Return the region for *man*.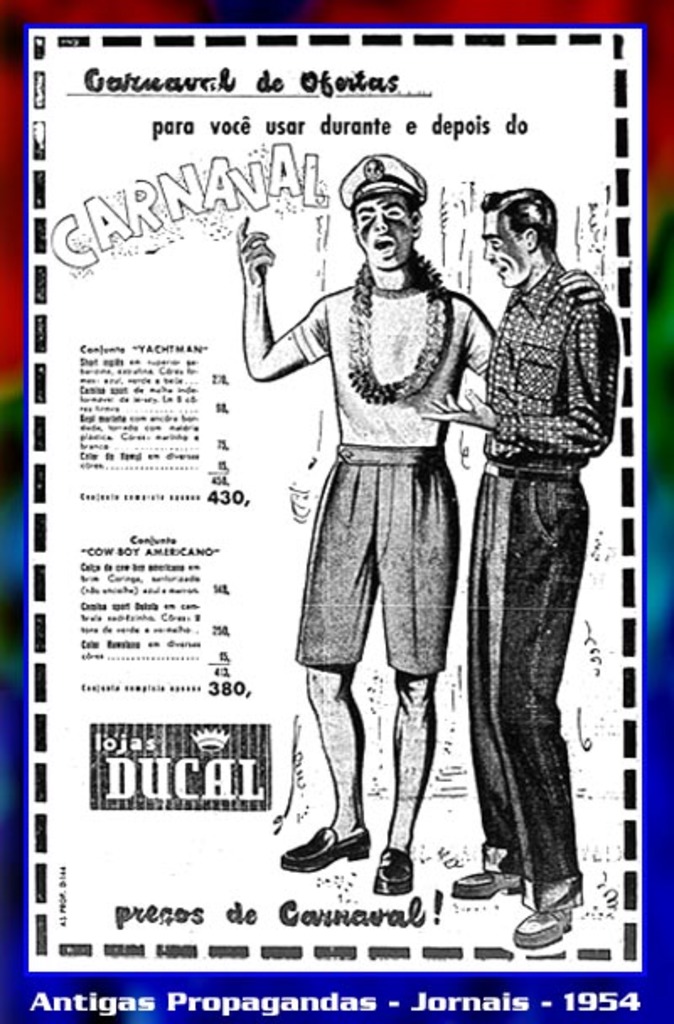
BBox(450, 180, 622, 896).
